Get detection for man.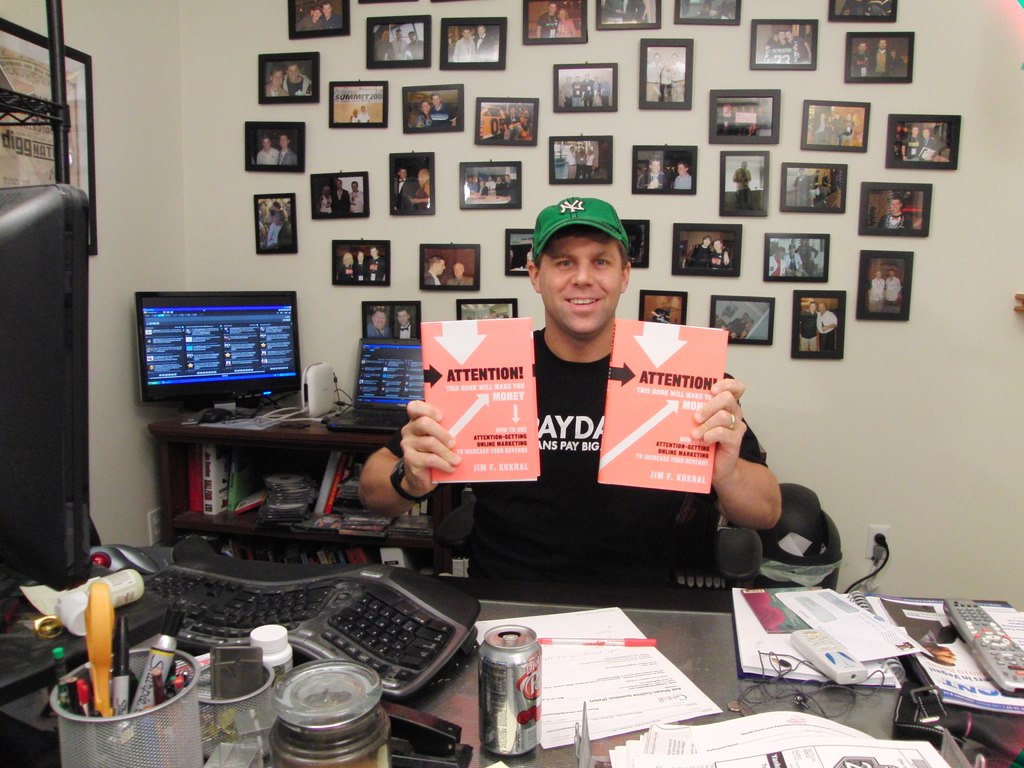
Detection: {"x1": 278, "y1": 132, "x2": 300, "y2": 166}.
